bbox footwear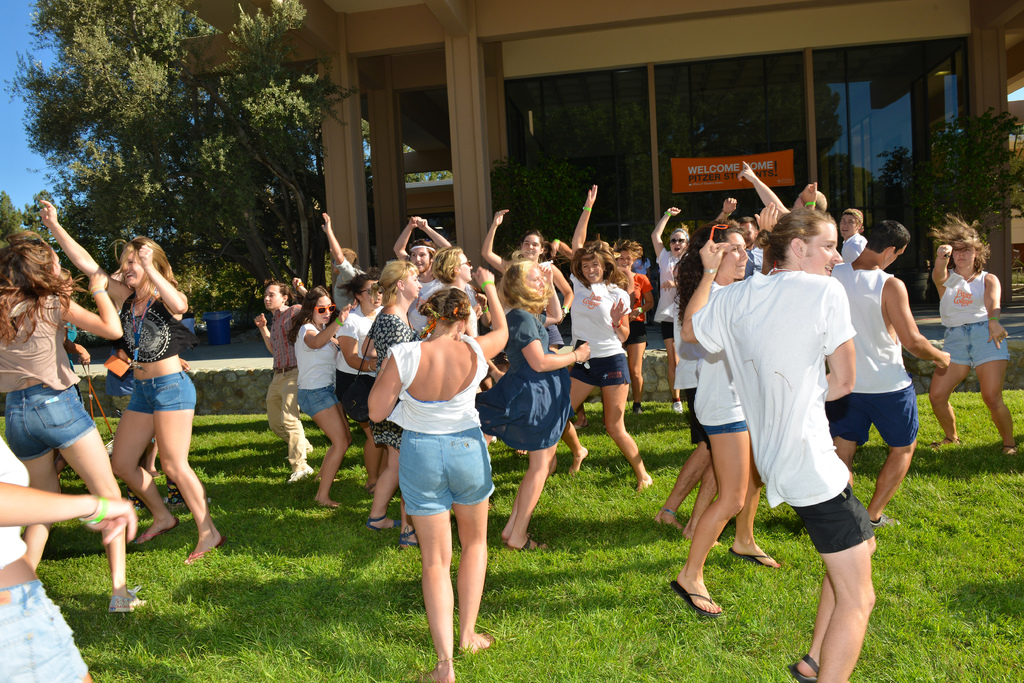
(289,465,316,487)
